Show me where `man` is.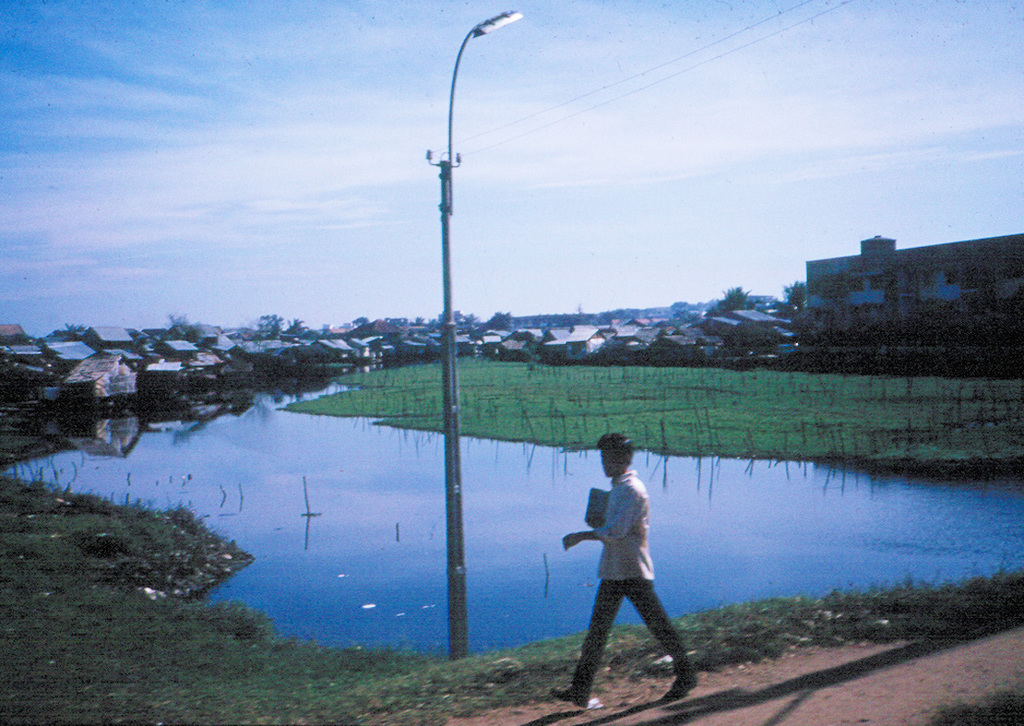
`man` is at 559,449,693,705.
